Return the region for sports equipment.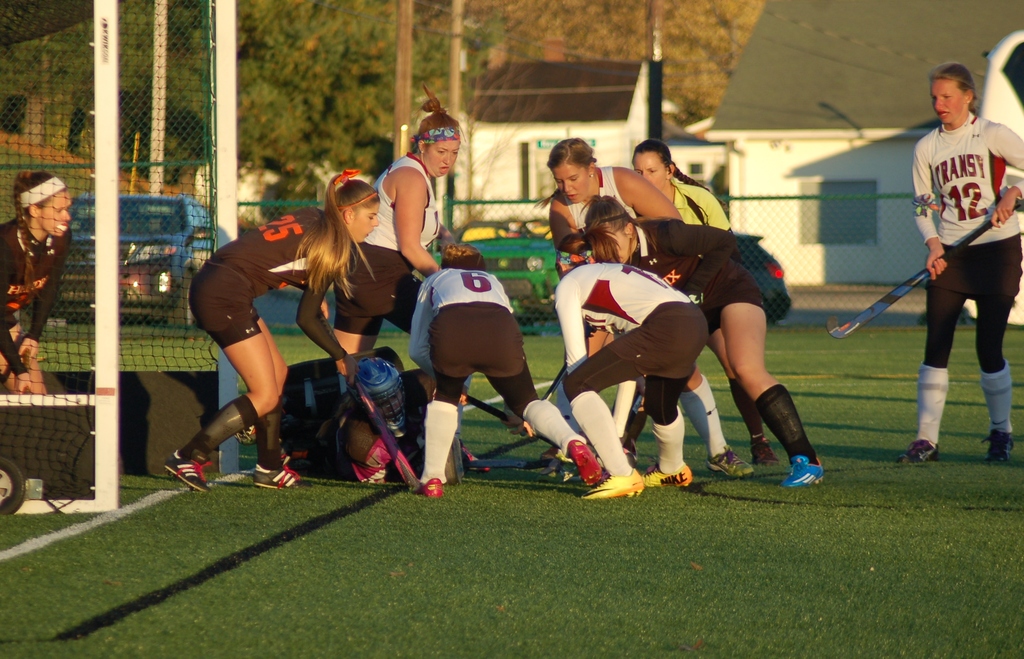
(x1=828, y1=218, x2=991, y2=337).
